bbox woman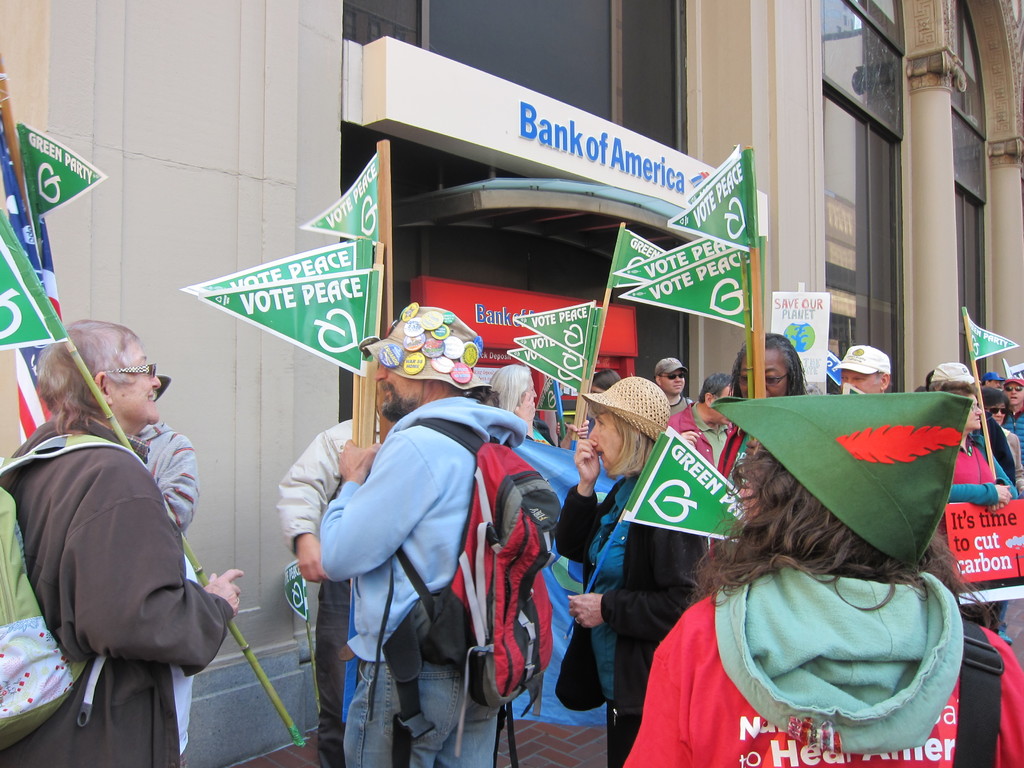
556:373:730:767
